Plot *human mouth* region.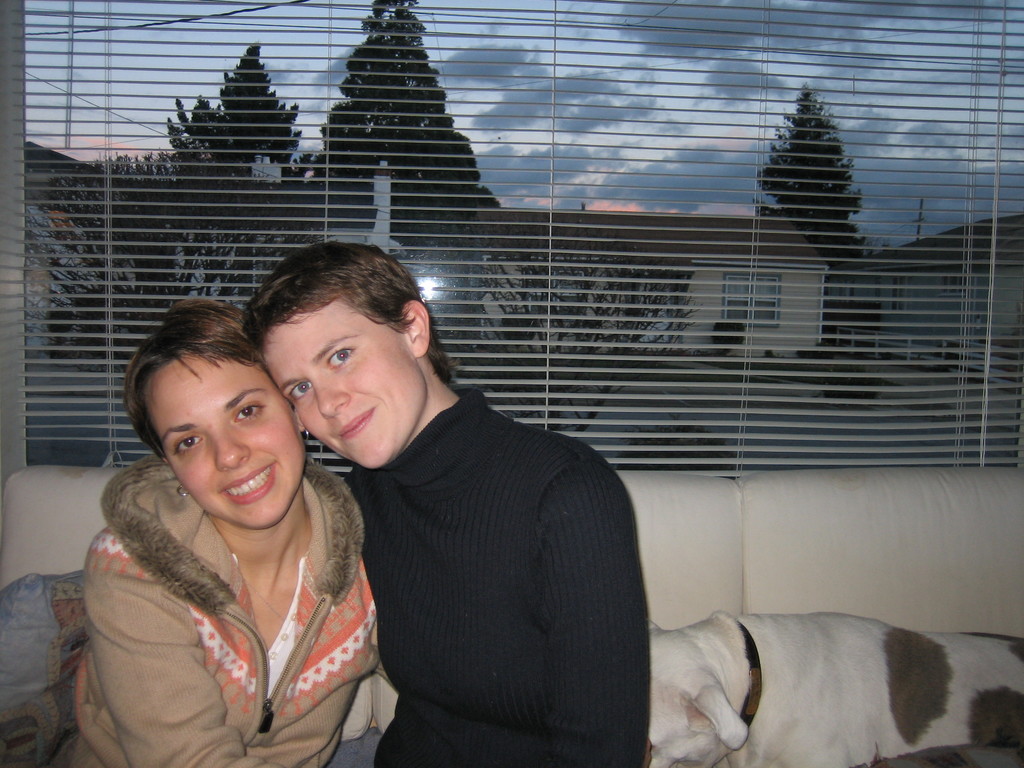
Plotted at [339,408,372,432].
